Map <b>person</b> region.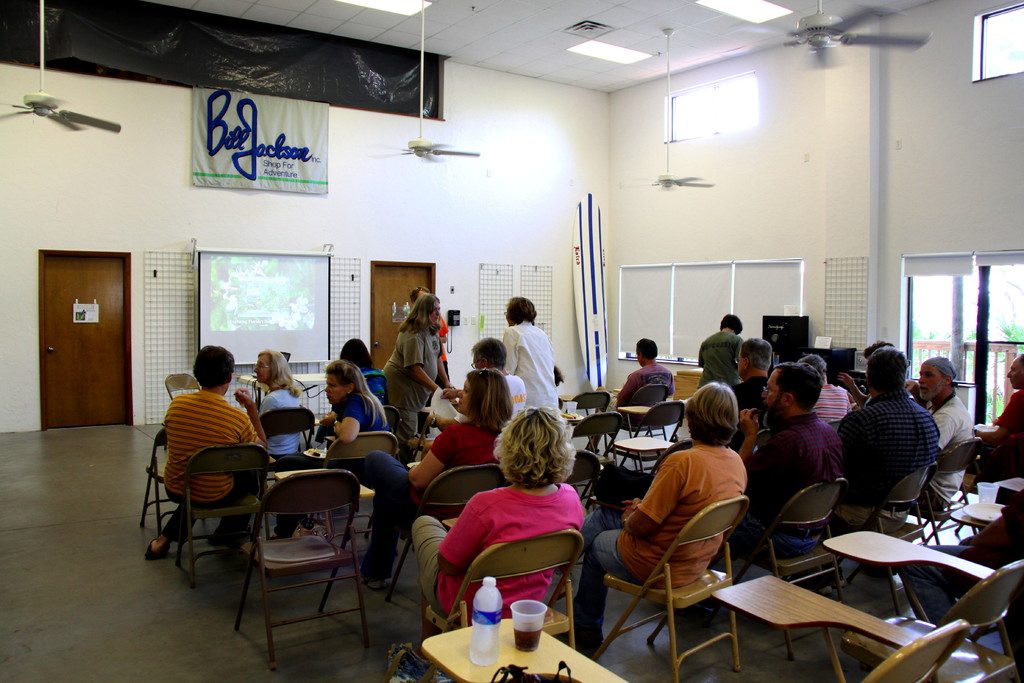
Mapped to pyautogui.locateOnScreen(451, 337, 527, 420).
